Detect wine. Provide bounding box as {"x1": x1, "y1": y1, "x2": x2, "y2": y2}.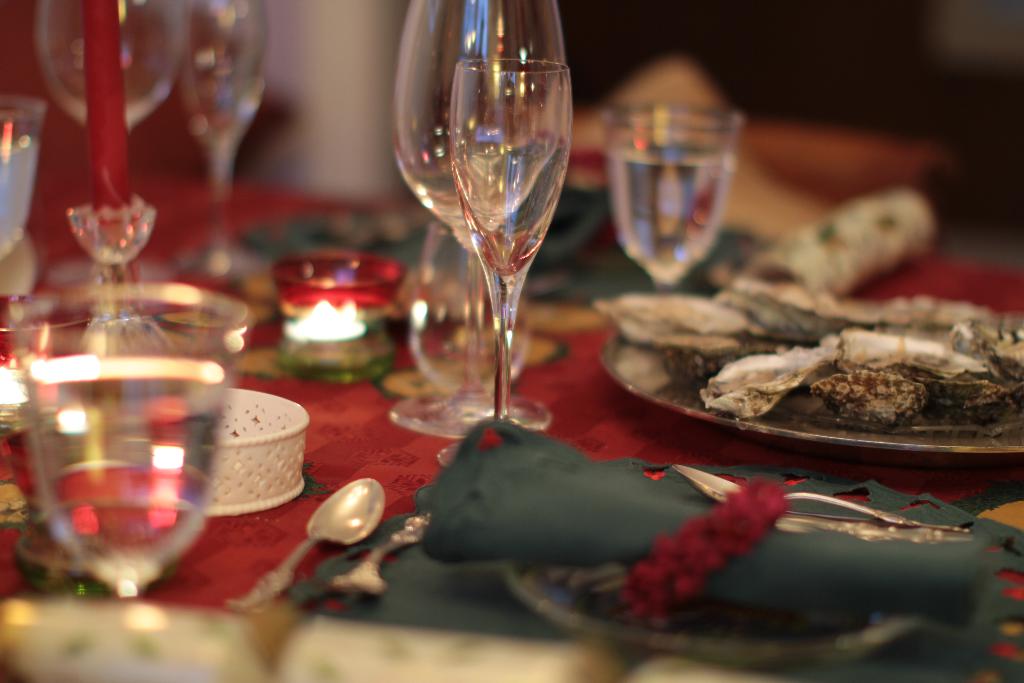
{"x1": 612, "y1": 147, "x2": 731, "y2": 286}.
